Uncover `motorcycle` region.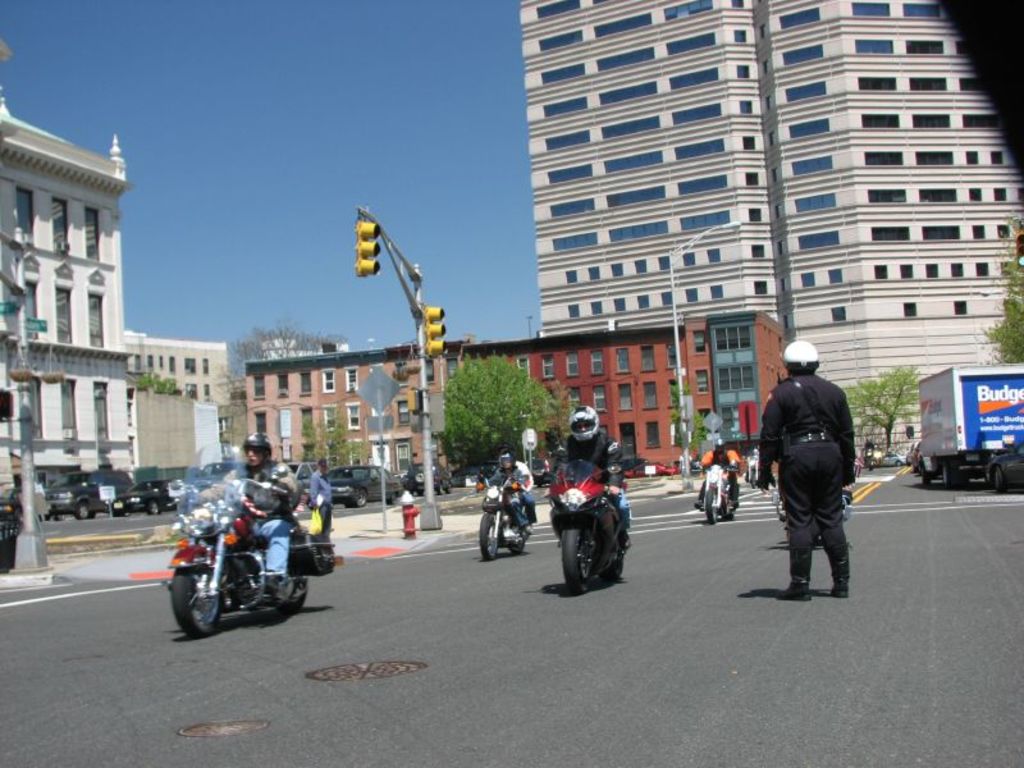
Uncovered: 692, 462, 737, 524.
